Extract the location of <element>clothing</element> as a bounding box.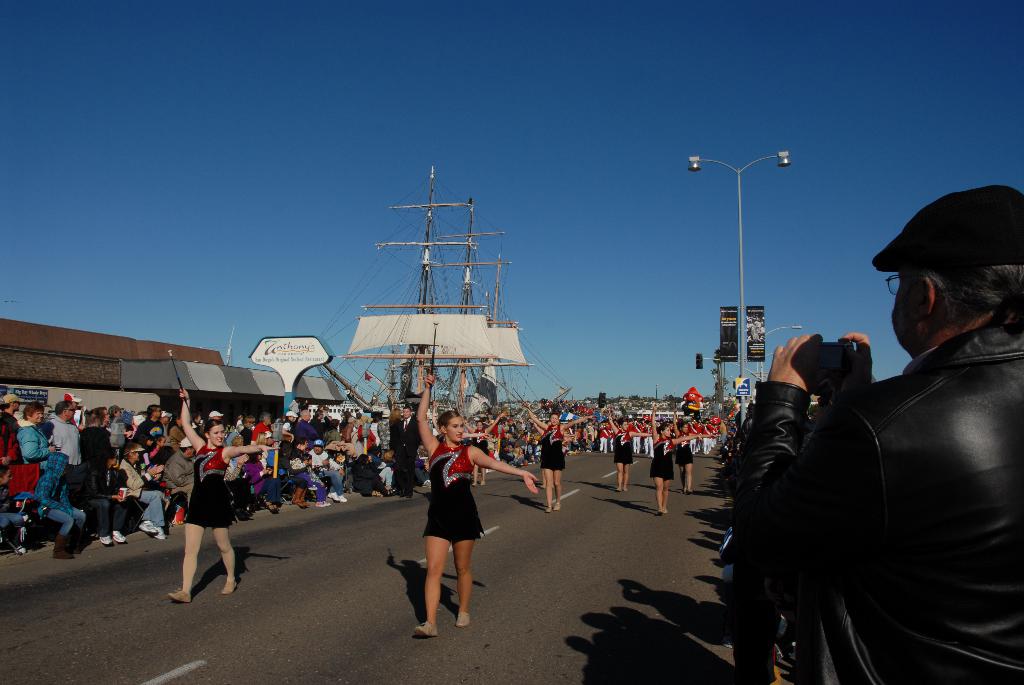
428,438,473,534.
